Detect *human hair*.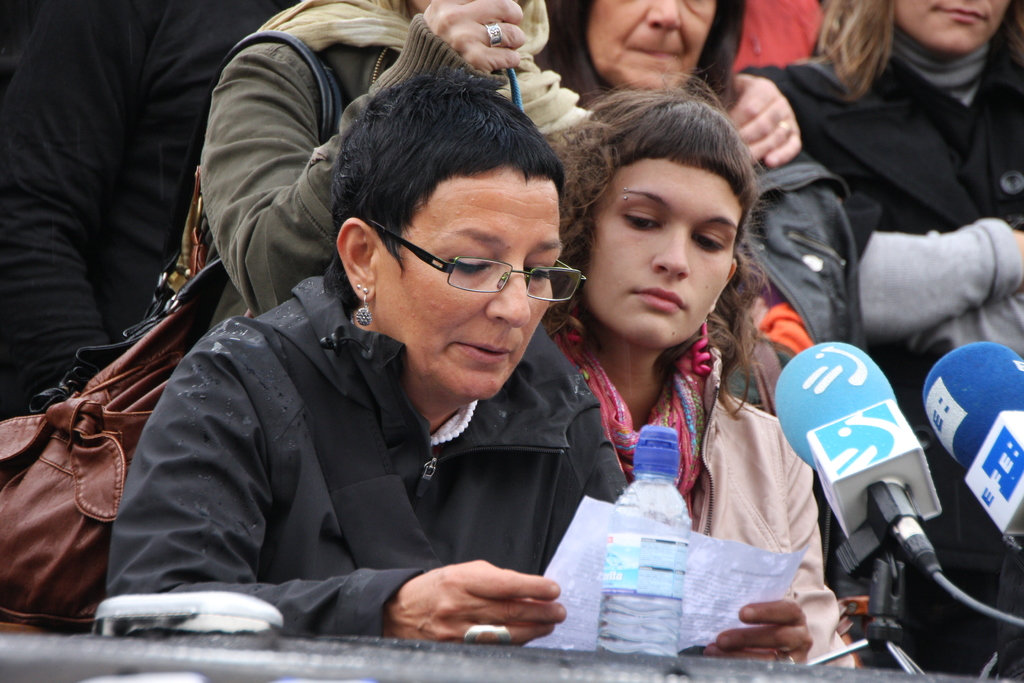
Detected at 806 0 894 103.
